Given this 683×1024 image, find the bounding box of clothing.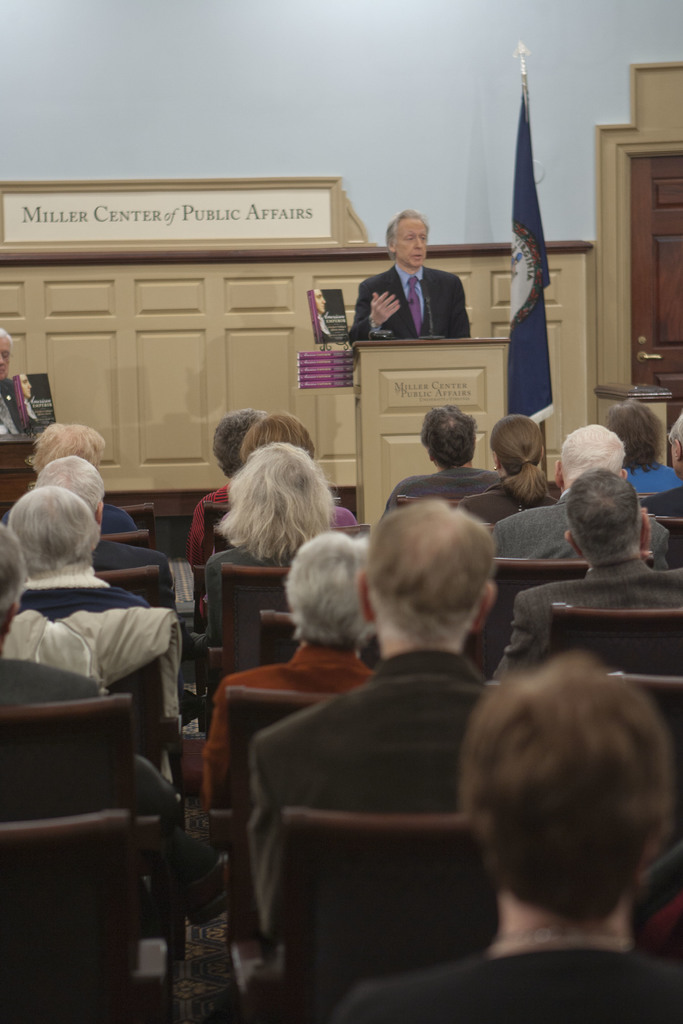
region(0, 372, 24, 438).
